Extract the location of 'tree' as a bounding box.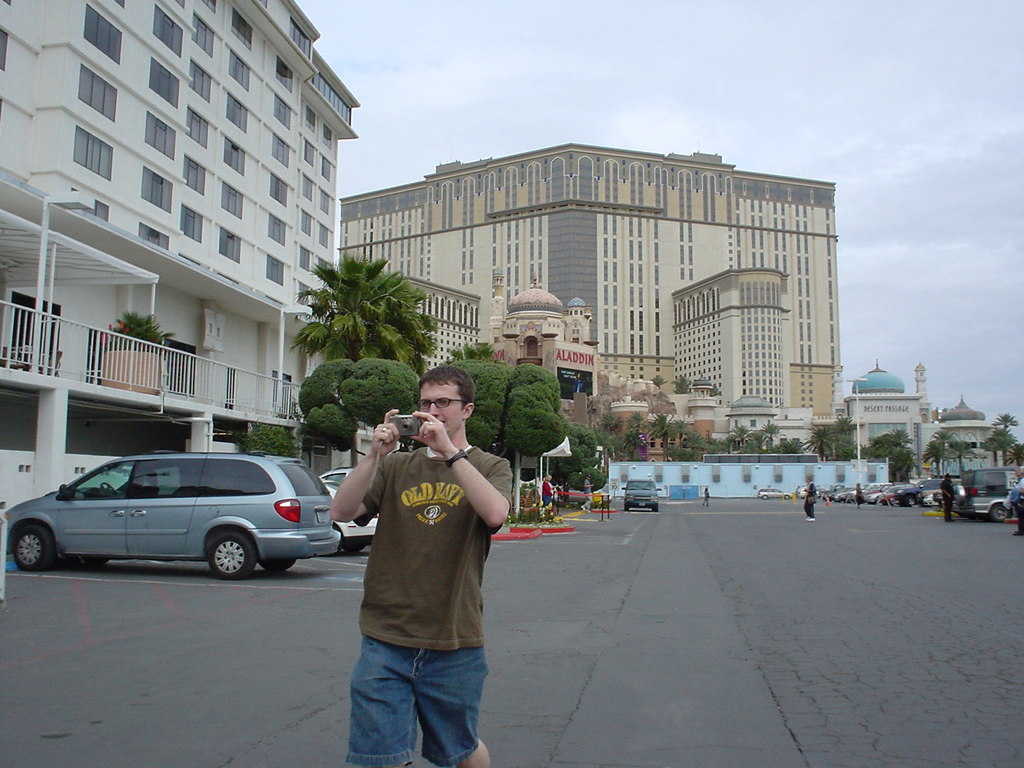
bbox=[982, 433, 1016, 451].
